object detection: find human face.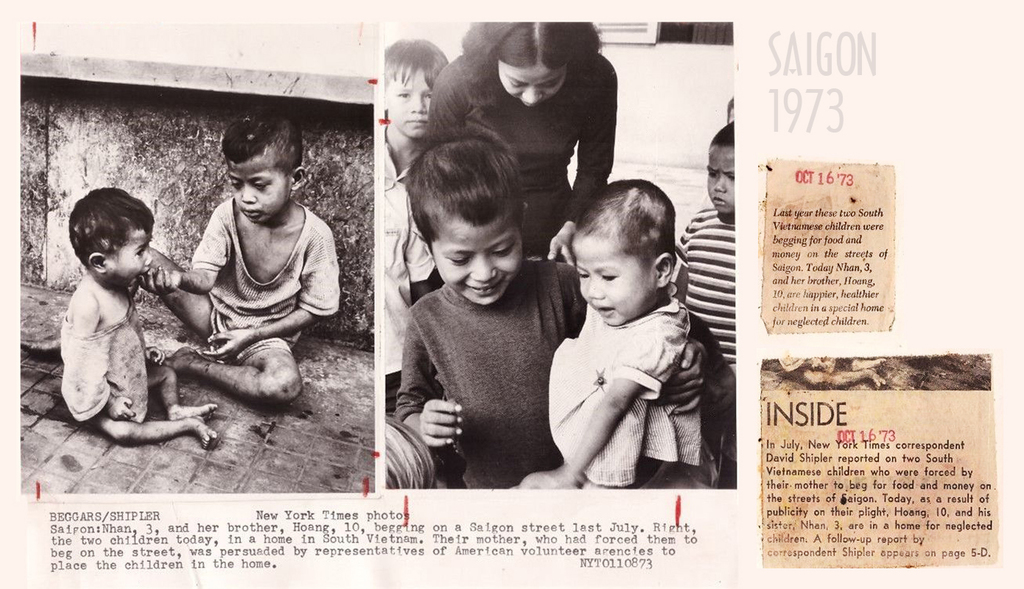
left=571, top=237, right=651, bottom=328.
